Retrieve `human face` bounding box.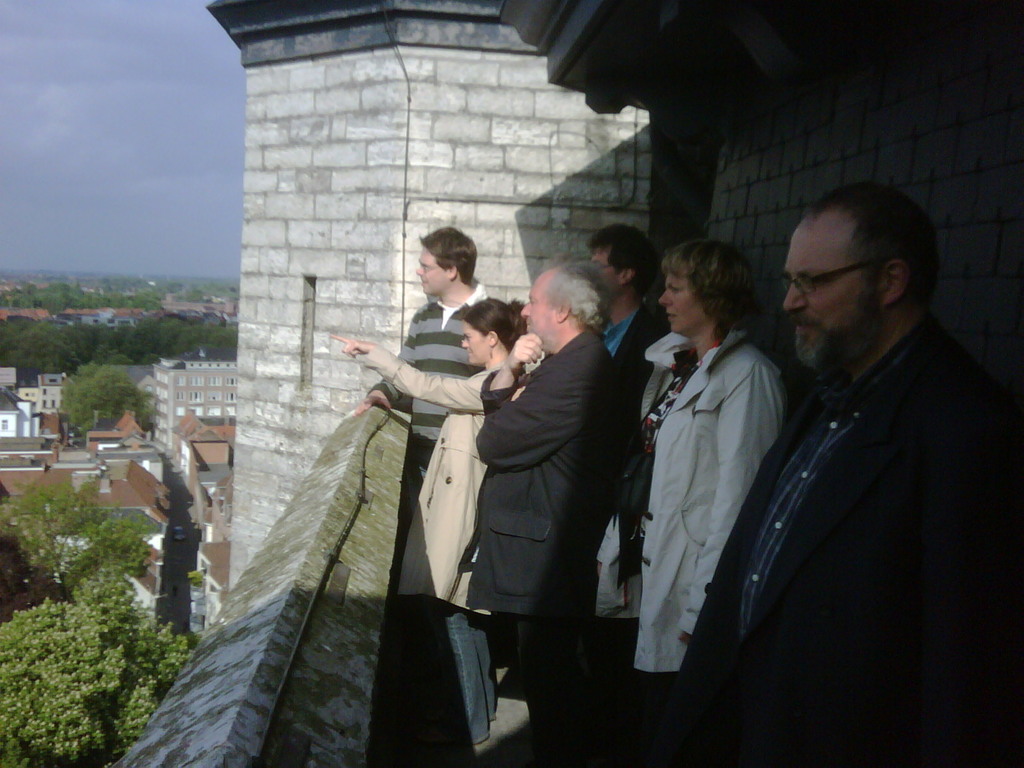
Bounding box: [left=783, top=222, right=890, bottom=378].
